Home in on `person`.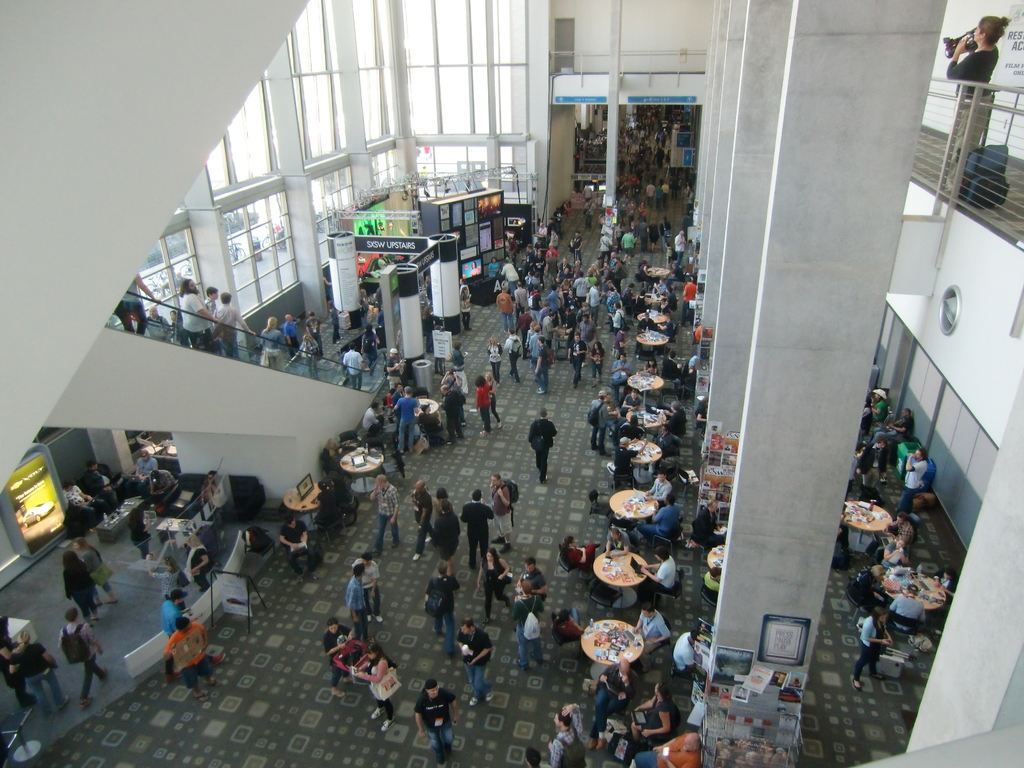
Homed in at 858:384:889:425.
